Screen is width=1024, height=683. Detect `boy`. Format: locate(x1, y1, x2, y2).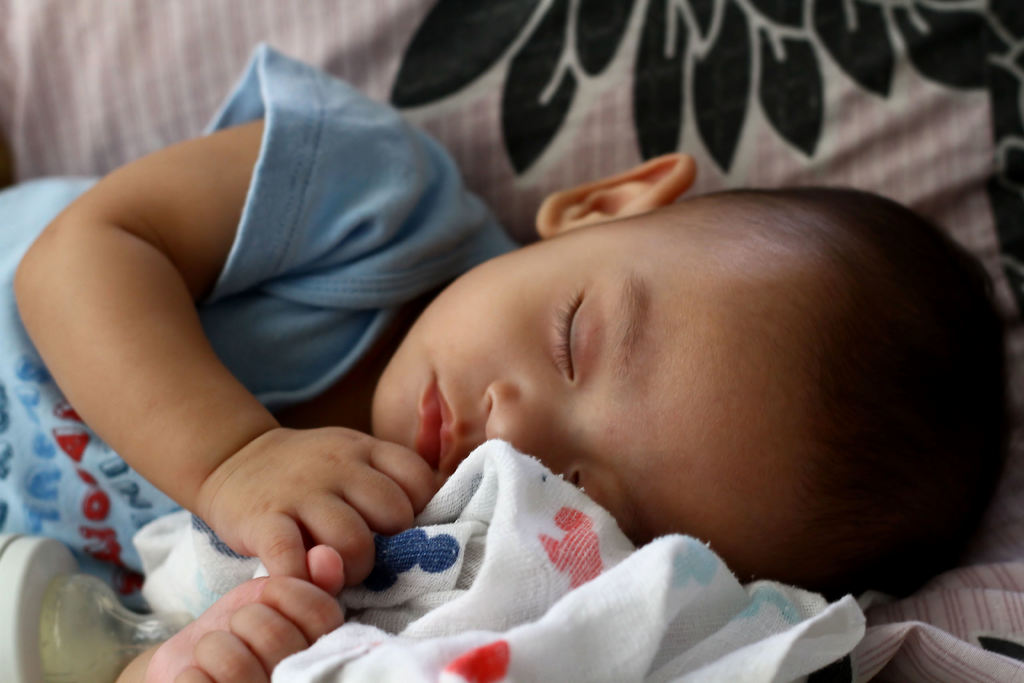
locate(0, 45, 1023, 682).
